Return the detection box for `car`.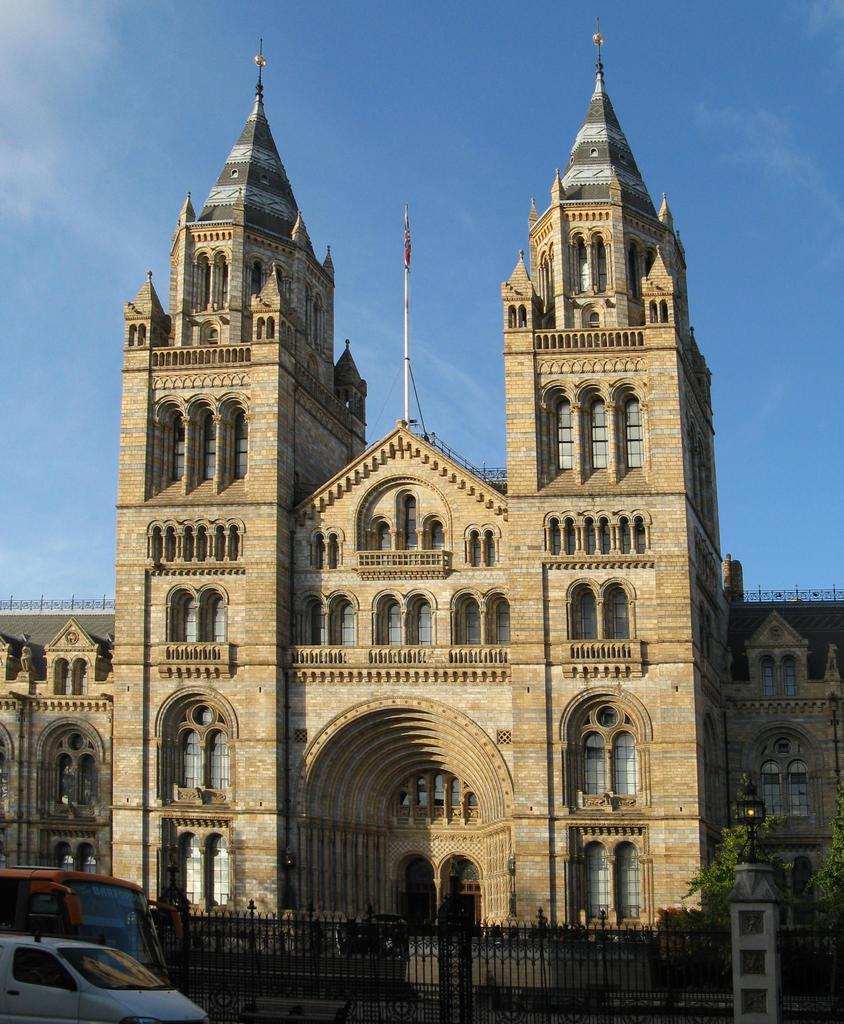
0:934:214:1020.
